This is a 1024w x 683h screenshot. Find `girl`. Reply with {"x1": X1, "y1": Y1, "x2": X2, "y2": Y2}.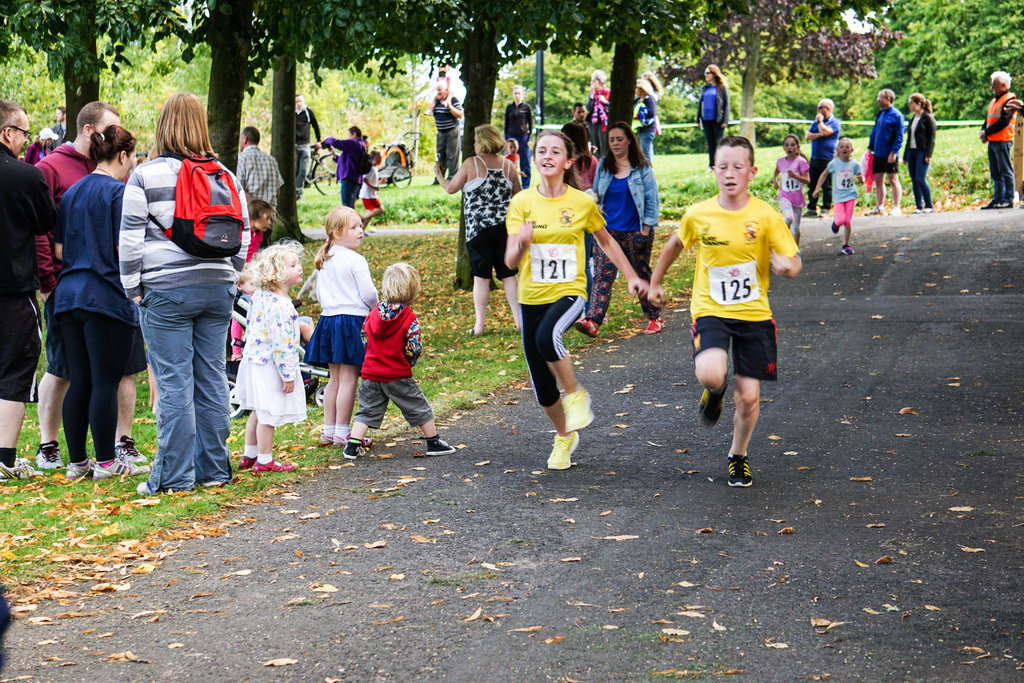
{"x1": 231, "y1": 239, "x2": 307, "y2": 473}.
